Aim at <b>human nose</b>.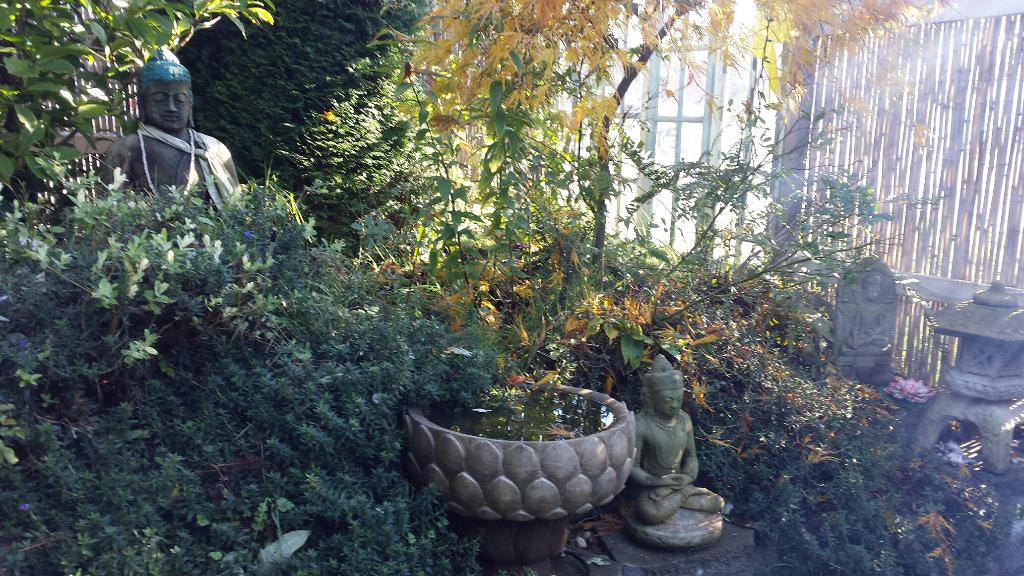
Aimed at 164,97,179,111.
